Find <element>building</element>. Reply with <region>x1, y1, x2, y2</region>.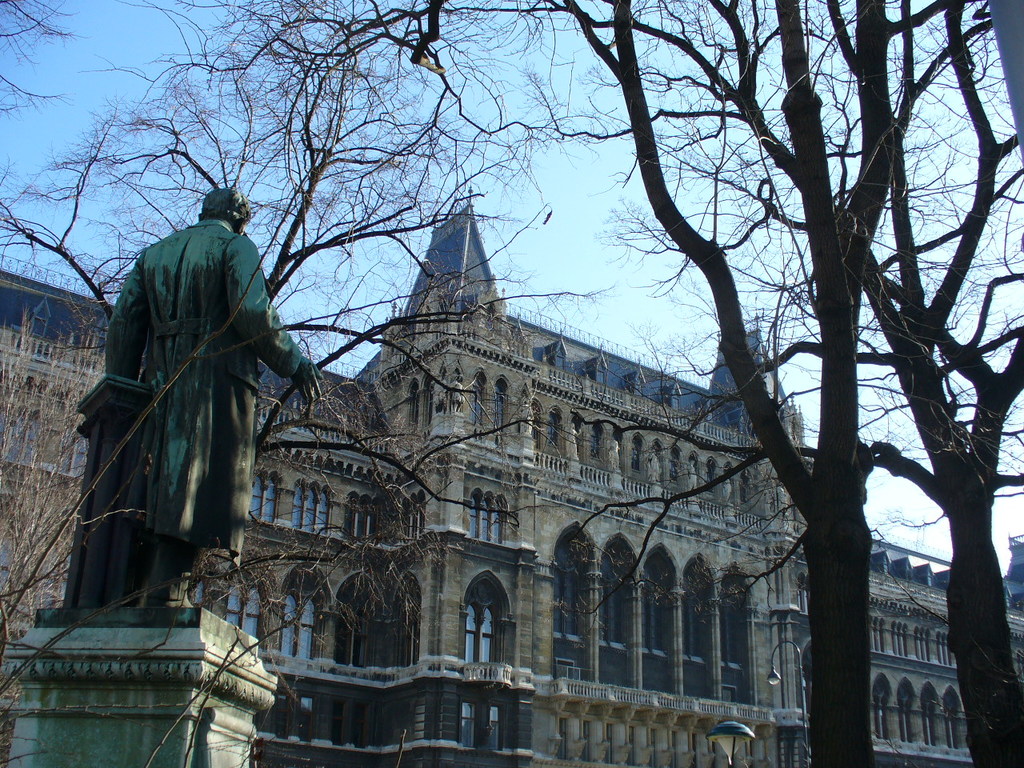
<region>0, 202, 1023, 767</region>.
